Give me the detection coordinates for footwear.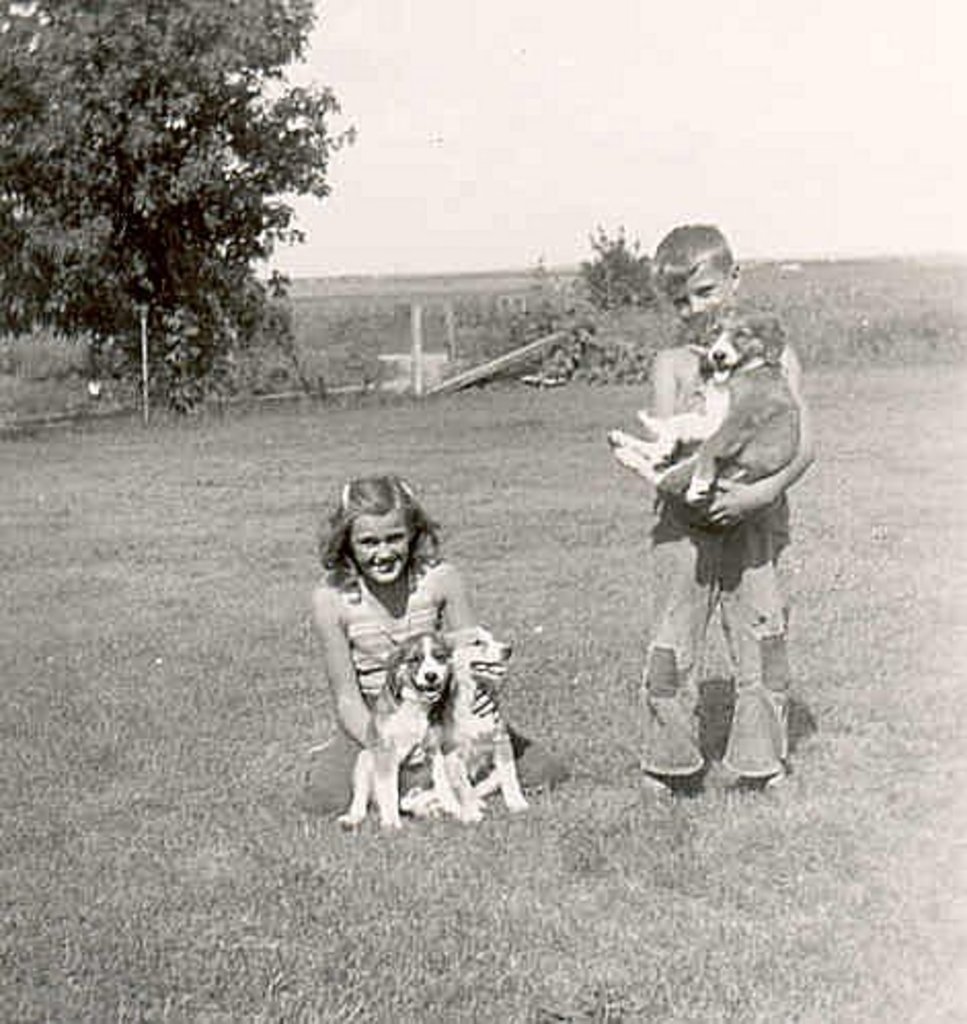
{"left": 634, "top": 774, "right": 690, "bottom": 800}.
